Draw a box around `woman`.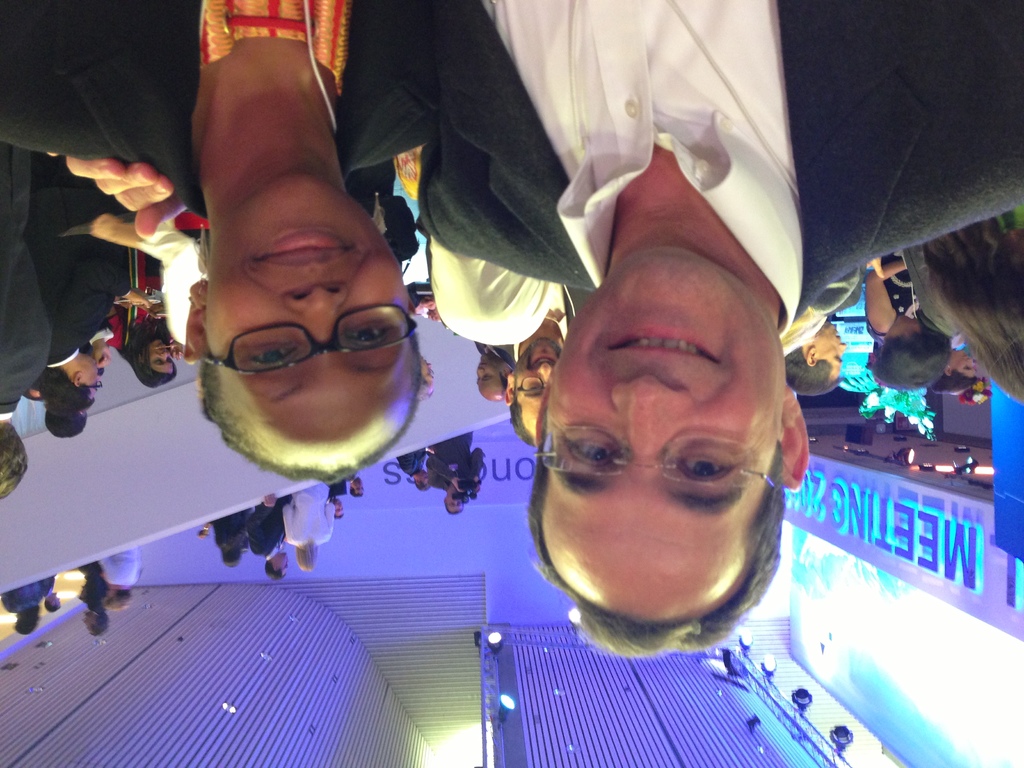
107,248,180,390.
